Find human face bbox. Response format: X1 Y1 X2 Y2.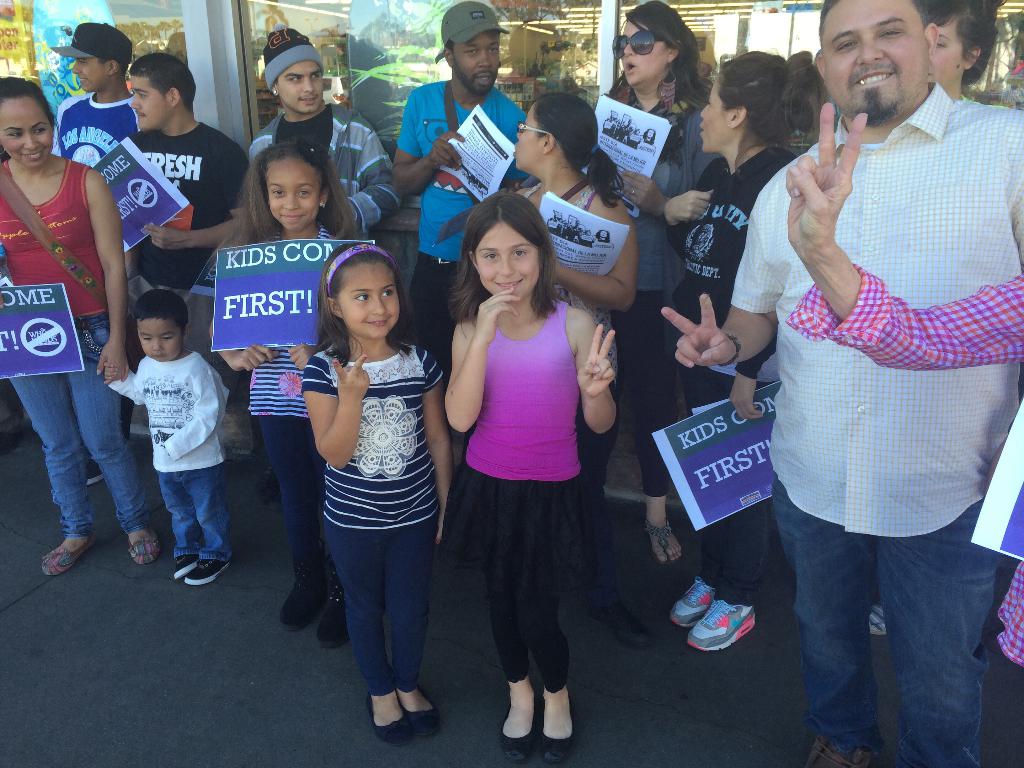
140 318 183 360.
